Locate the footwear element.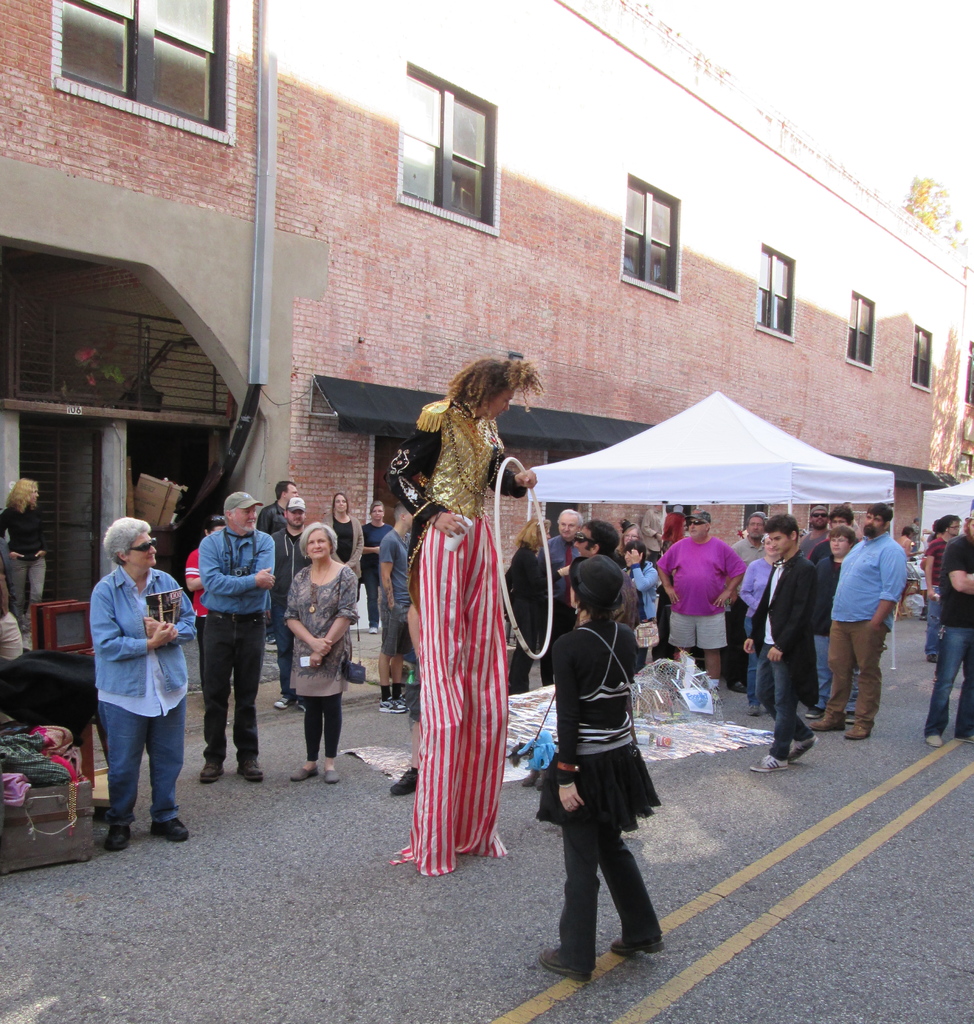
Element bbox: rect(746, 703, 765, 713).
